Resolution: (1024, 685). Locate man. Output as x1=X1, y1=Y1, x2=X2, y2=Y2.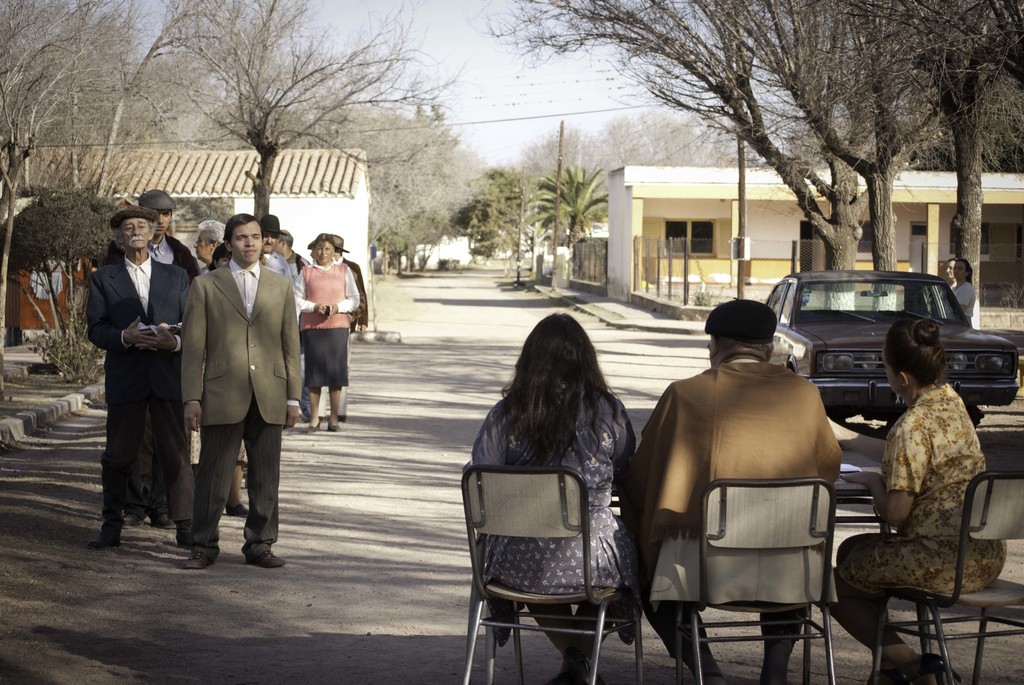
x1=88, y1=211, x2=196, y2=548.
